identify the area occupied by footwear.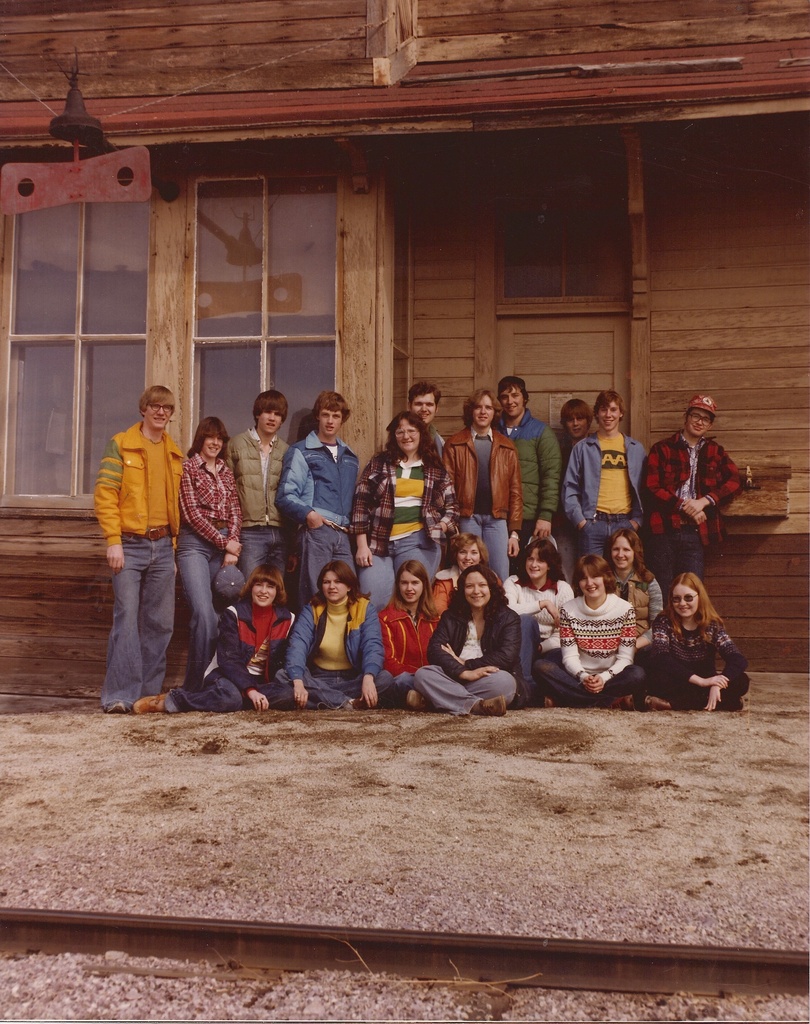
Area: {"x1": 475, "y1": 692, "x2": 508, "y2": 715}.
